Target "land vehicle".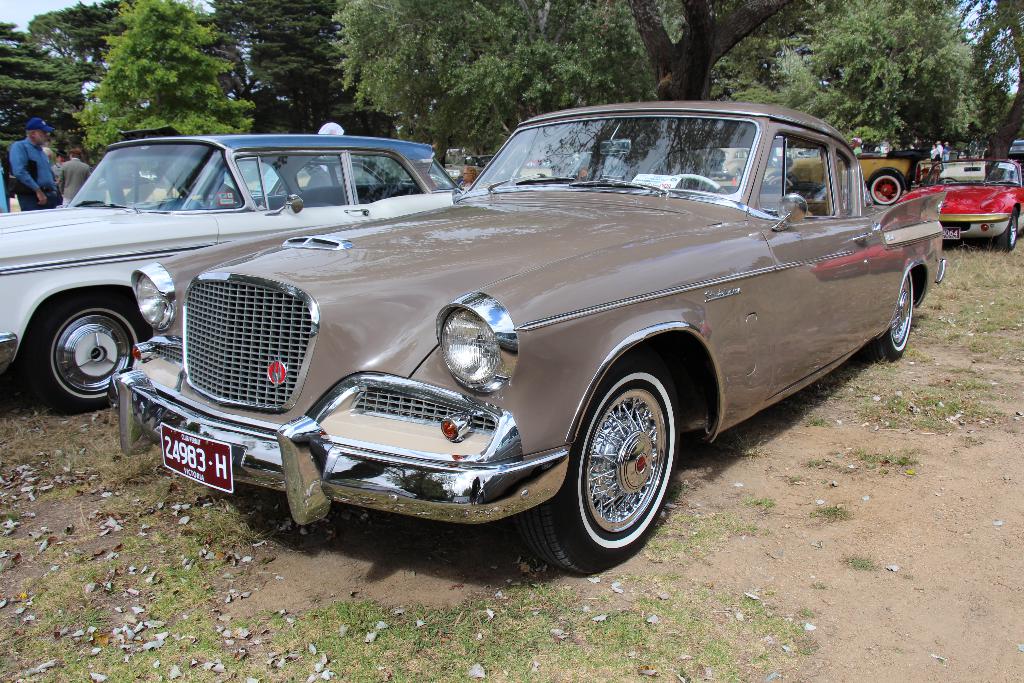
Target region: 783 147 915 210.
